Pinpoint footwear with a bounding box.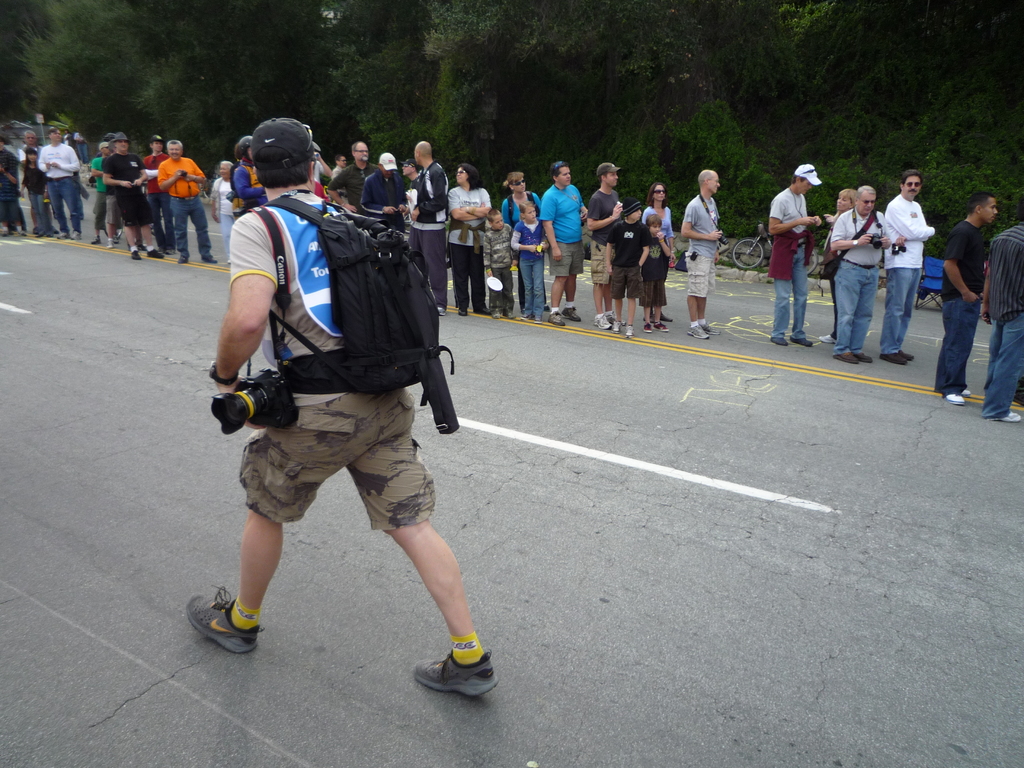
BBox(164, 246, 177, 253).
